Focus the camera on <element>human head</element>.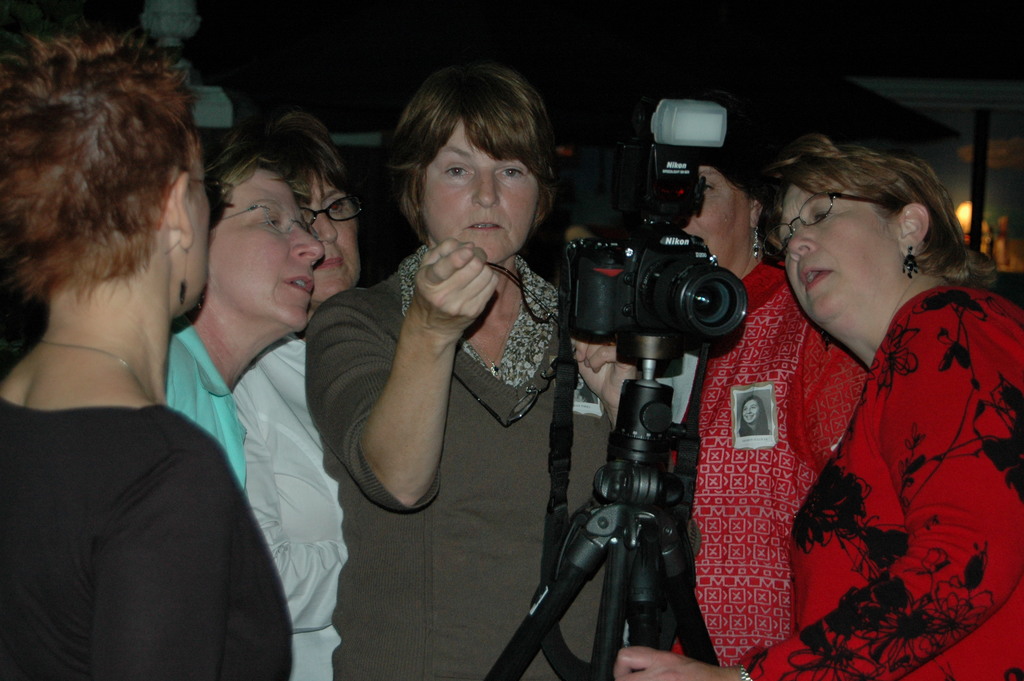
Focus region: bbox=(269, 110, 365, 308).
